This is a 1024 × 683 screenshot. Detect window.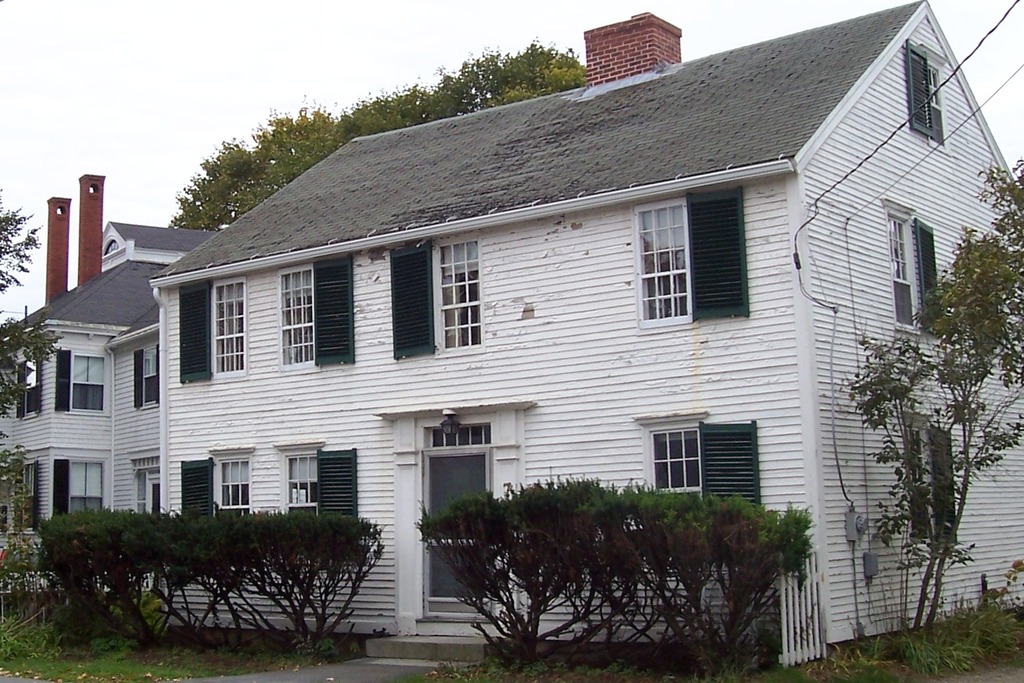
crop(59, 346, 105, 416).
